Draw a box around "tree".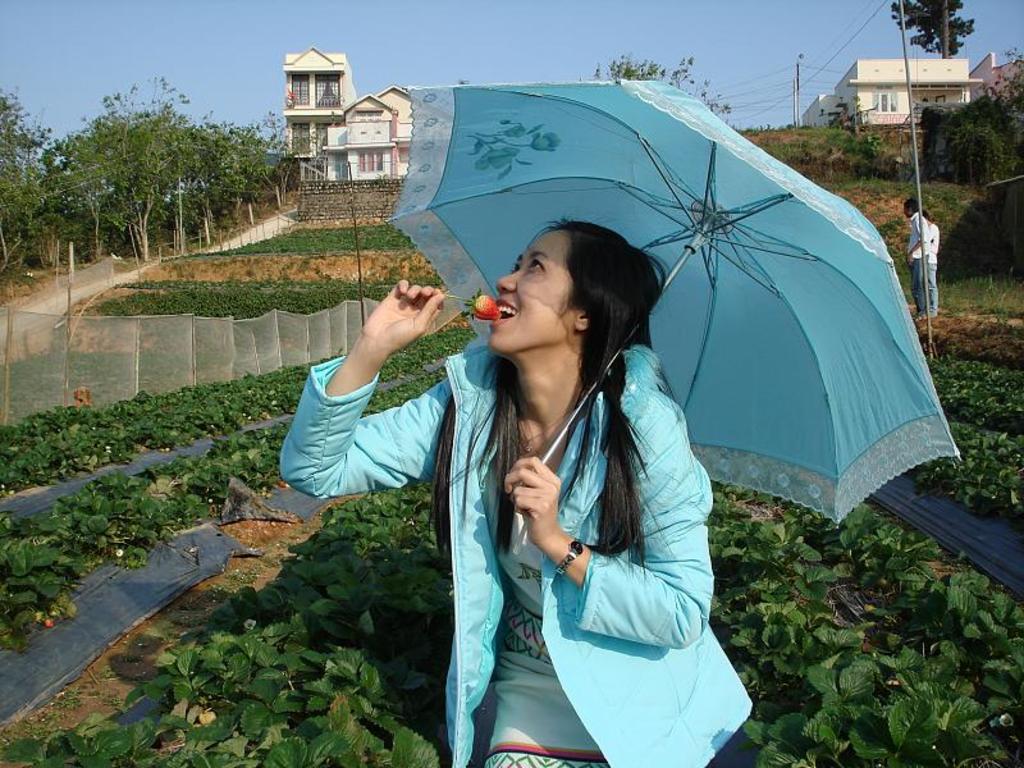
(x1=891, y1=0, x2=977, y2=63).
